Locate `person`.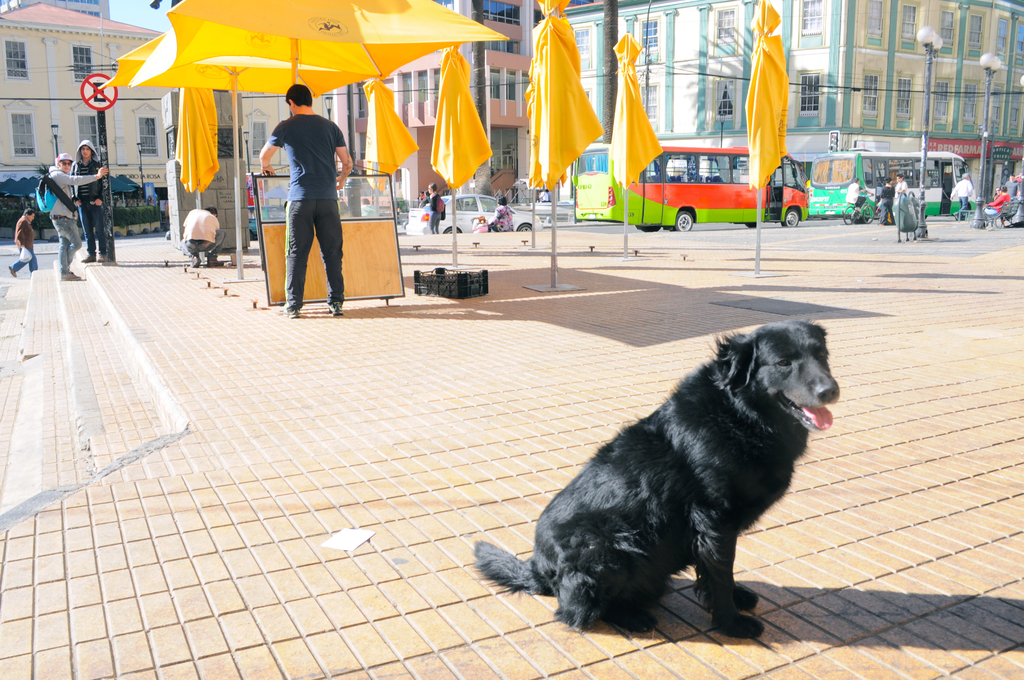
Bounding box: Rect(69, 138, 109, 263).
